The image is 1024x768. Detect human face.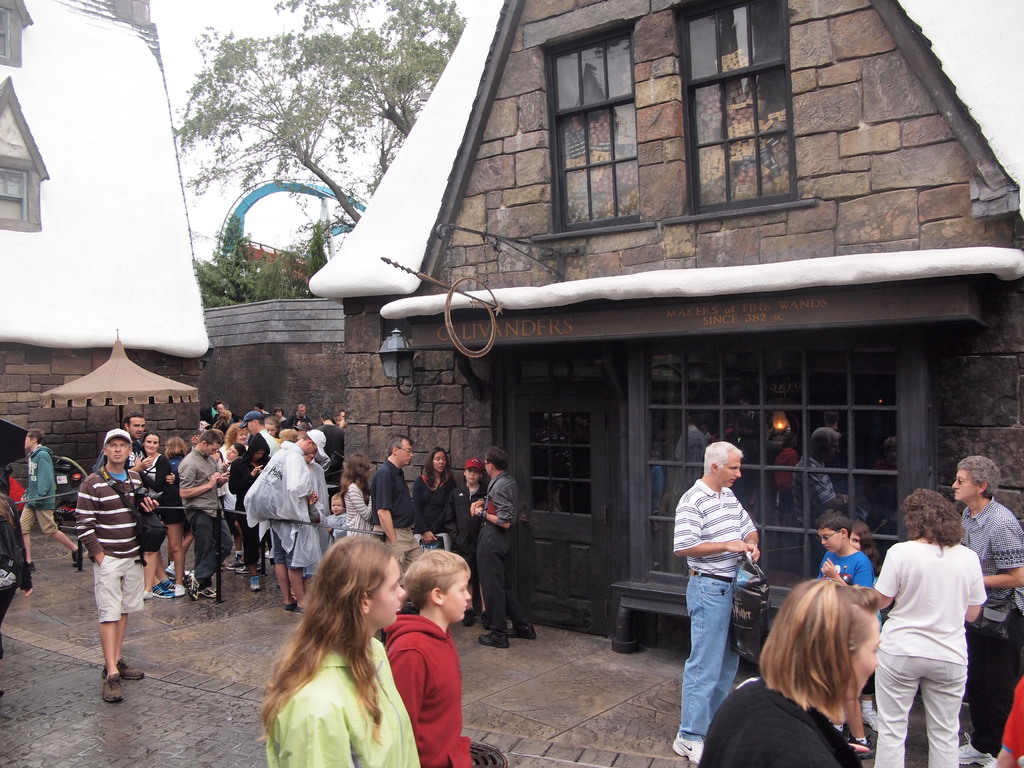
Detection: (820, 528, 845, 550).
